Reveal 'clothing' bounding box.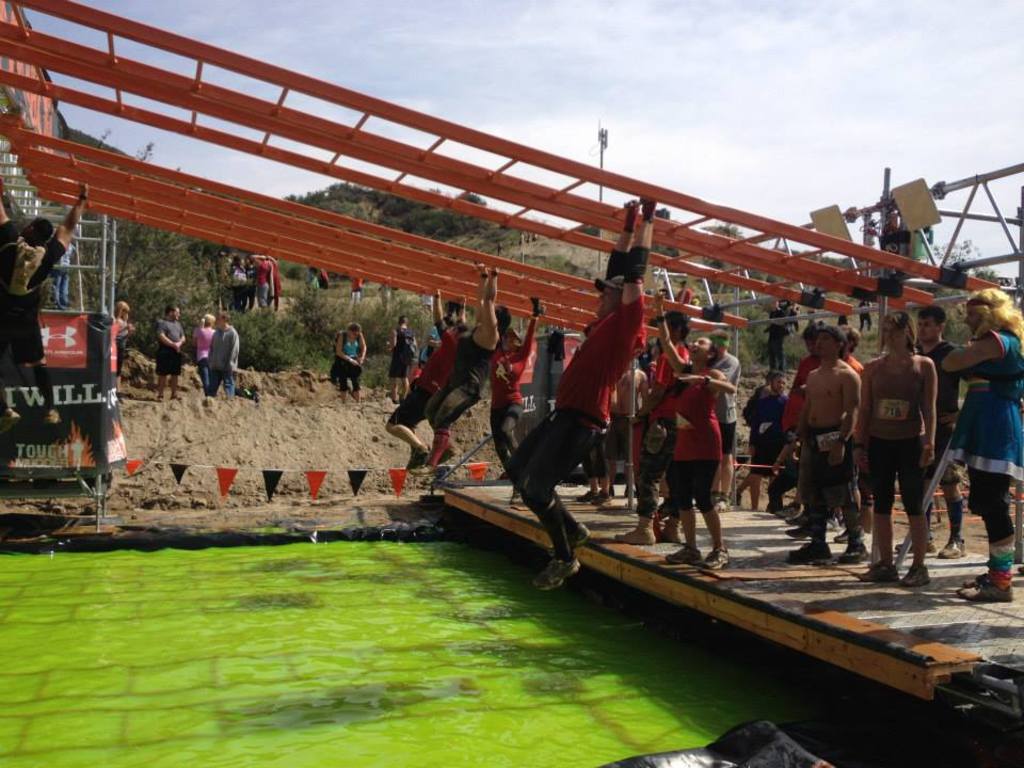
Revealed: 193:324:214:390.
